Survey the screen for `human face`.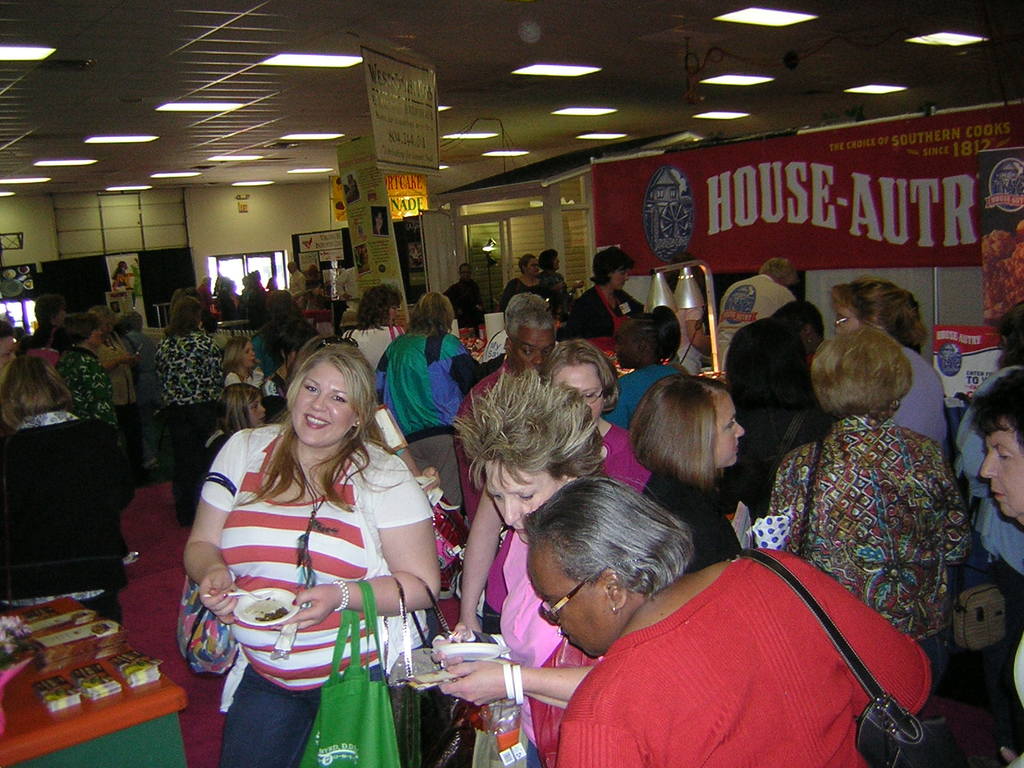
Survey found: left=612, top=324, right=637, bottom=369.
